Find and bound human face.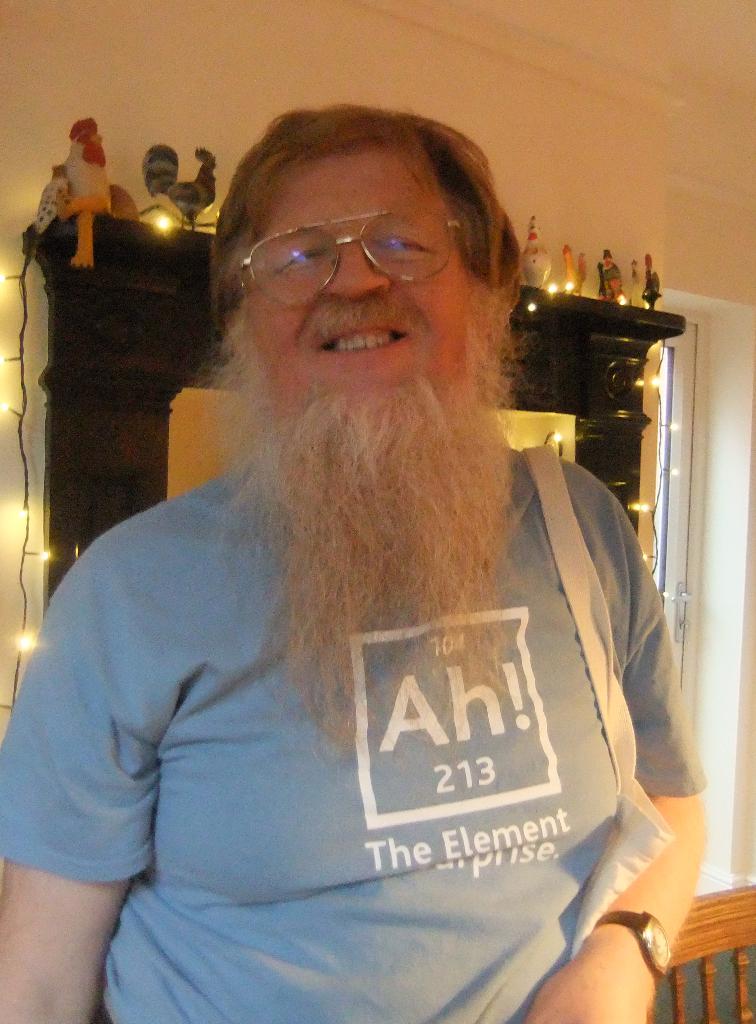
Bound: locate(248, 135, 481, 397).
